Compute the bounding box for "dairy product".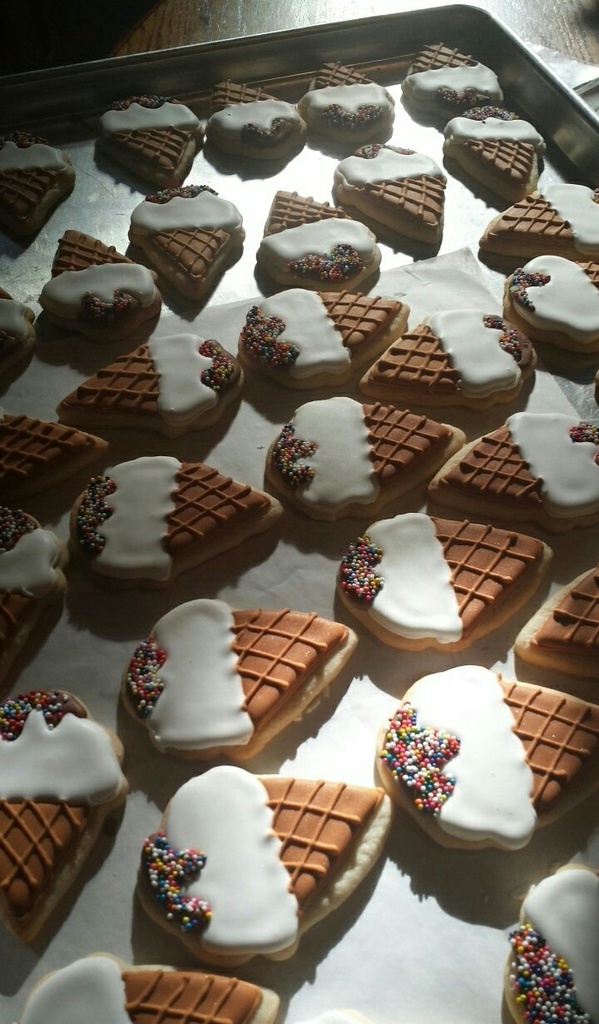
<bbox>251, 301, 411, 411</bbox>.
